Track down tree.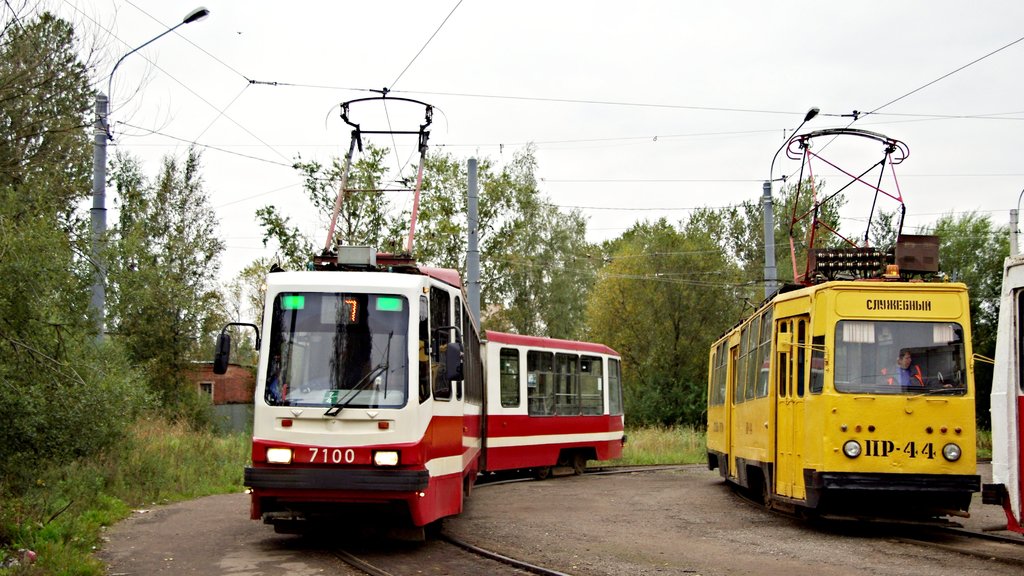
Tracked to (0, 3, 168, 545).
